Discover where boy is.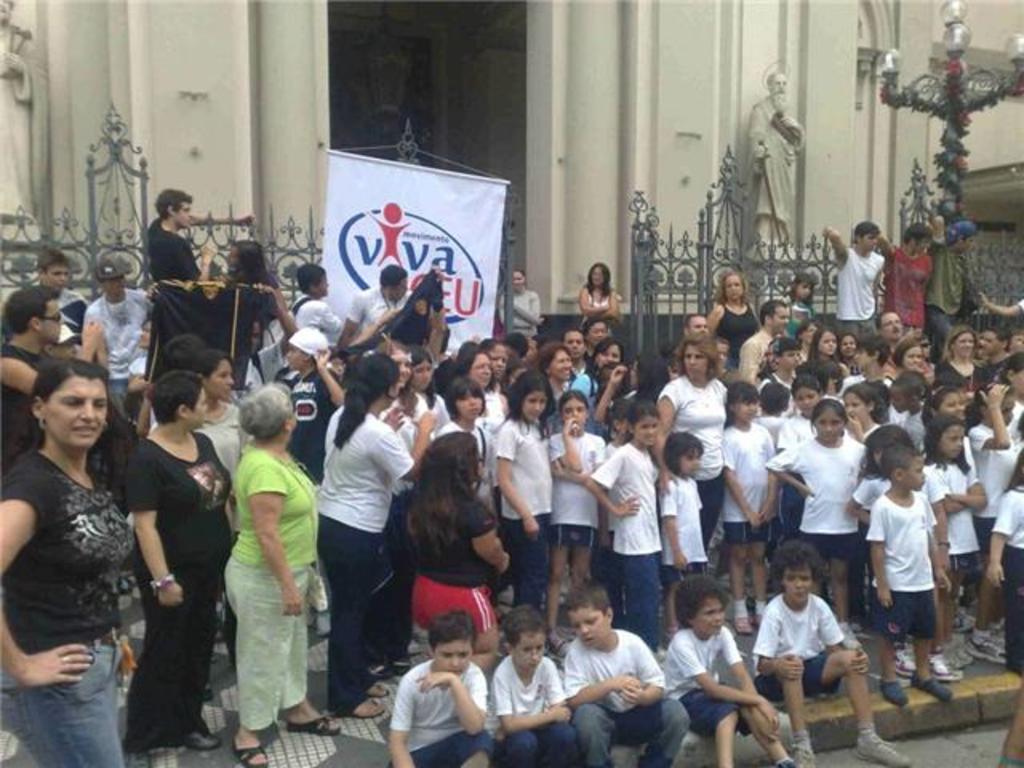
Discovered at (384, 611, 499, 765).
